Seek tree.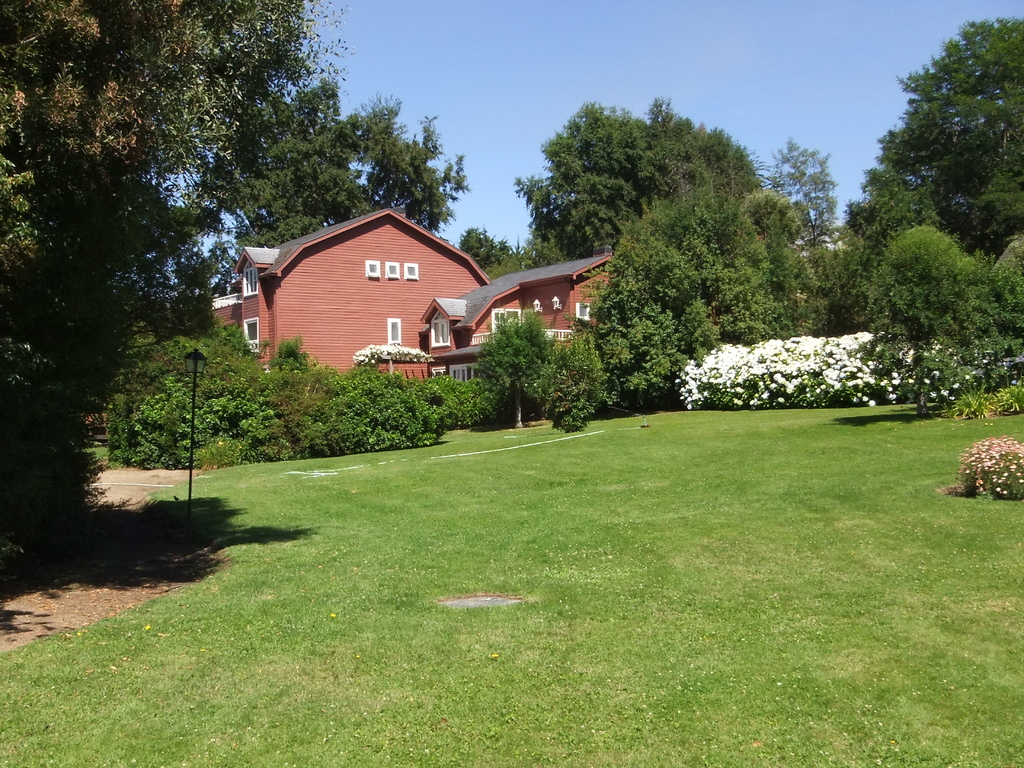
crop(509, 93, 768, 260).
